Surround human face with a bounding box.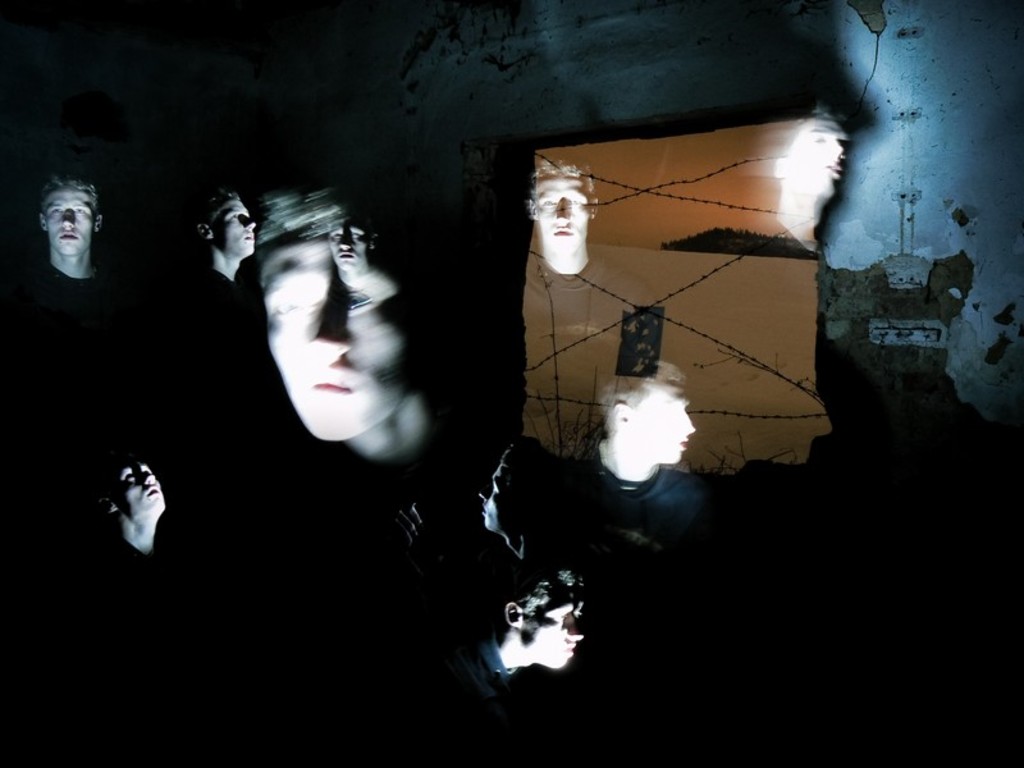
bbox=[35, 175, 104, 259].
